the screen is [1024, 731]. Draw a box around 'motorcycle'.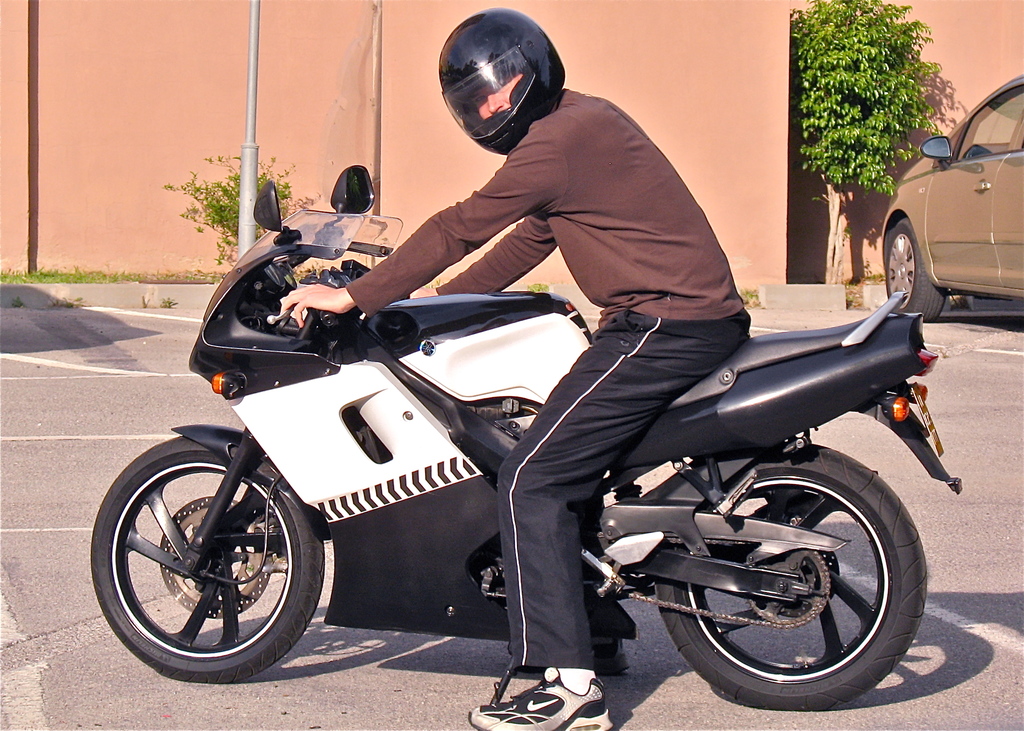
box=[142, 197, 874, 711].
